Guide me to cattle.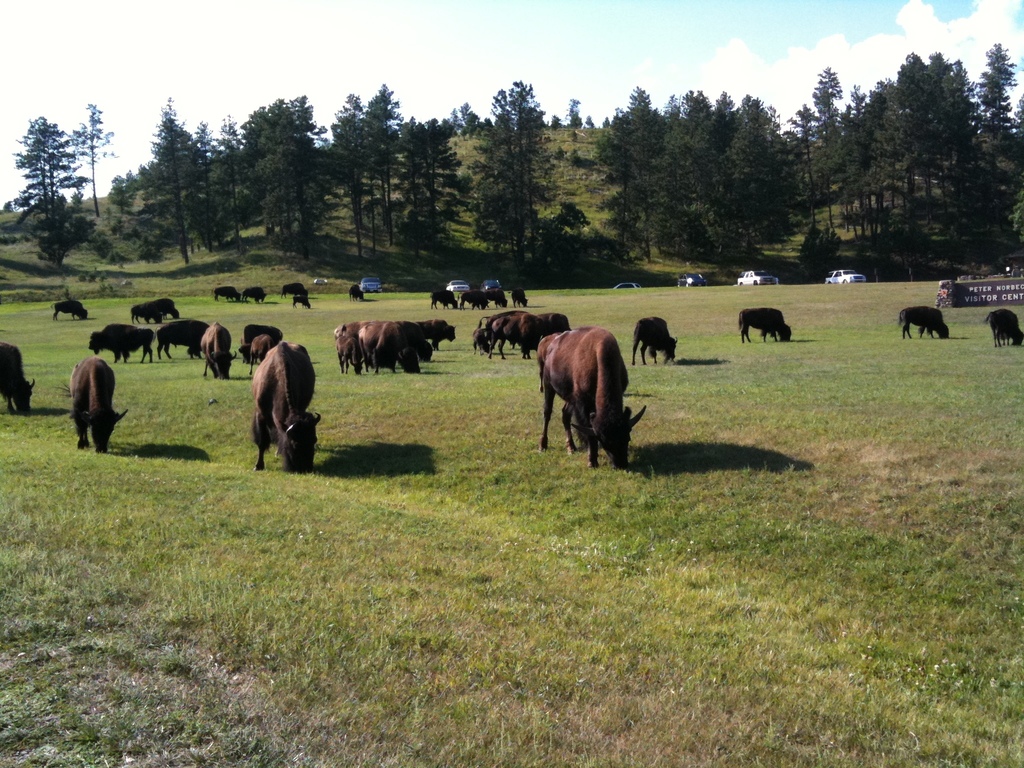
Guidance: left=542, top=329, right=647, bottom=463.
